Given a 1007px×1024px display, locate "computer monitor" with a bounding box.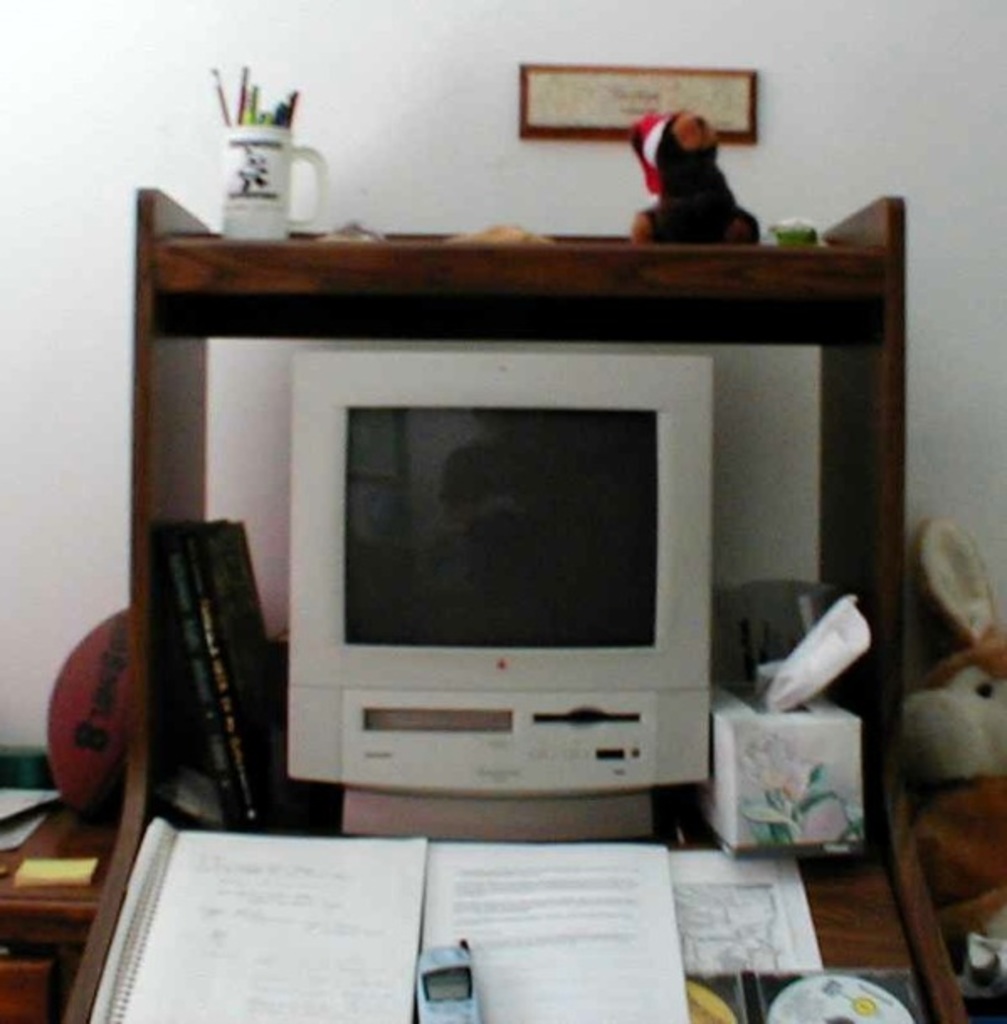
Located: select_region(282, 350, 716, 847).
